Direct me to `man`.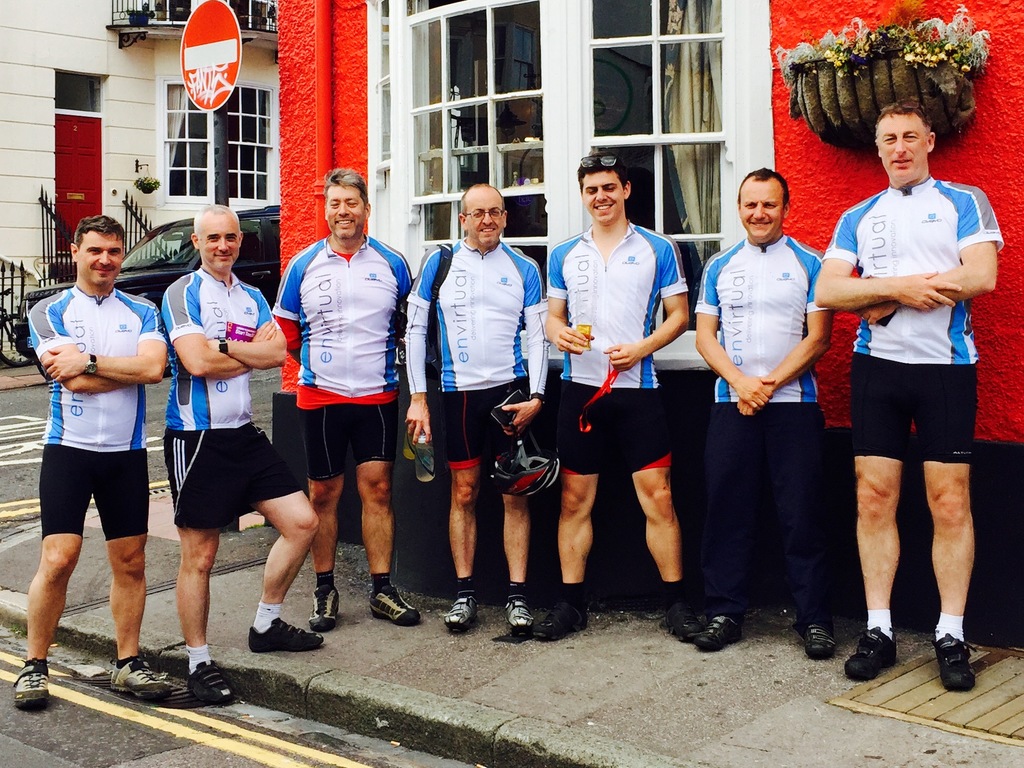
Direction: {"x1": 400, "y1": 184, "x2": 551, "y2": 632}.
